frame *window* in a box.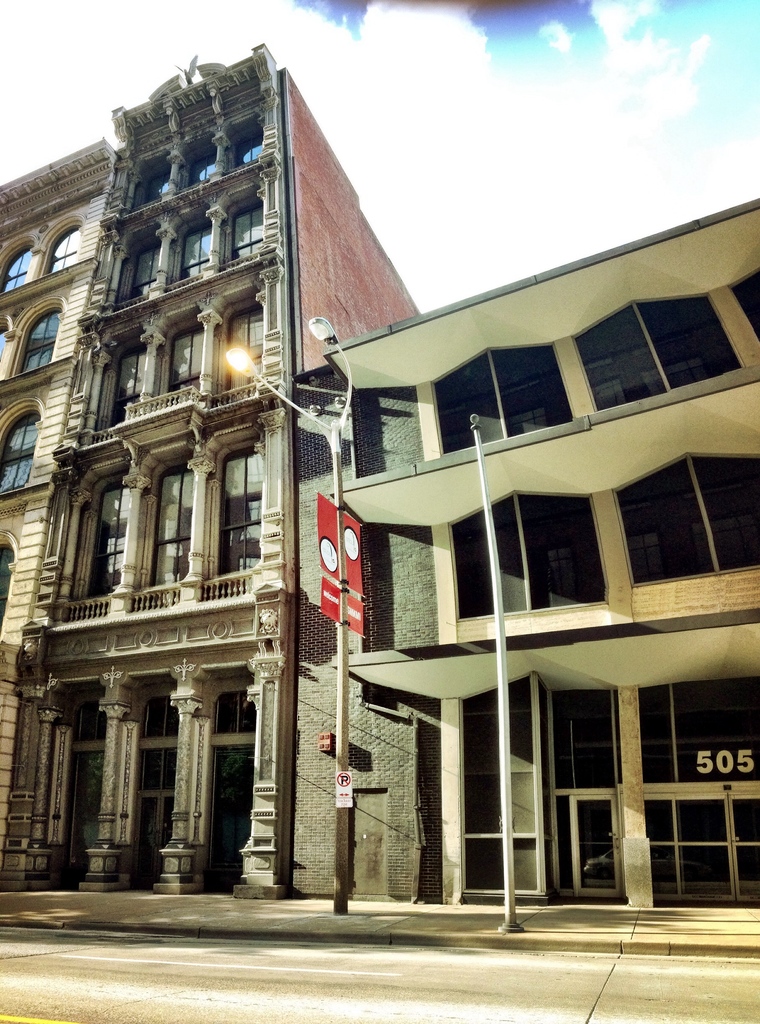
rect(0, 244, 24, 294).
